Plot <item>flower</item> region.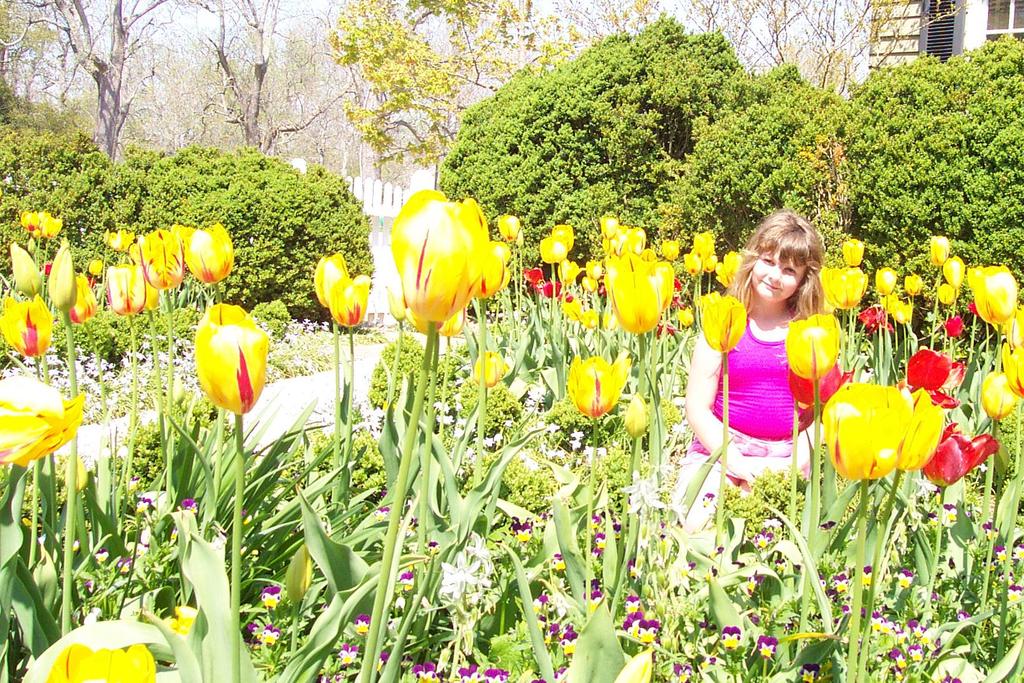
Plotted at bbox(536, 232, 567, 268).
